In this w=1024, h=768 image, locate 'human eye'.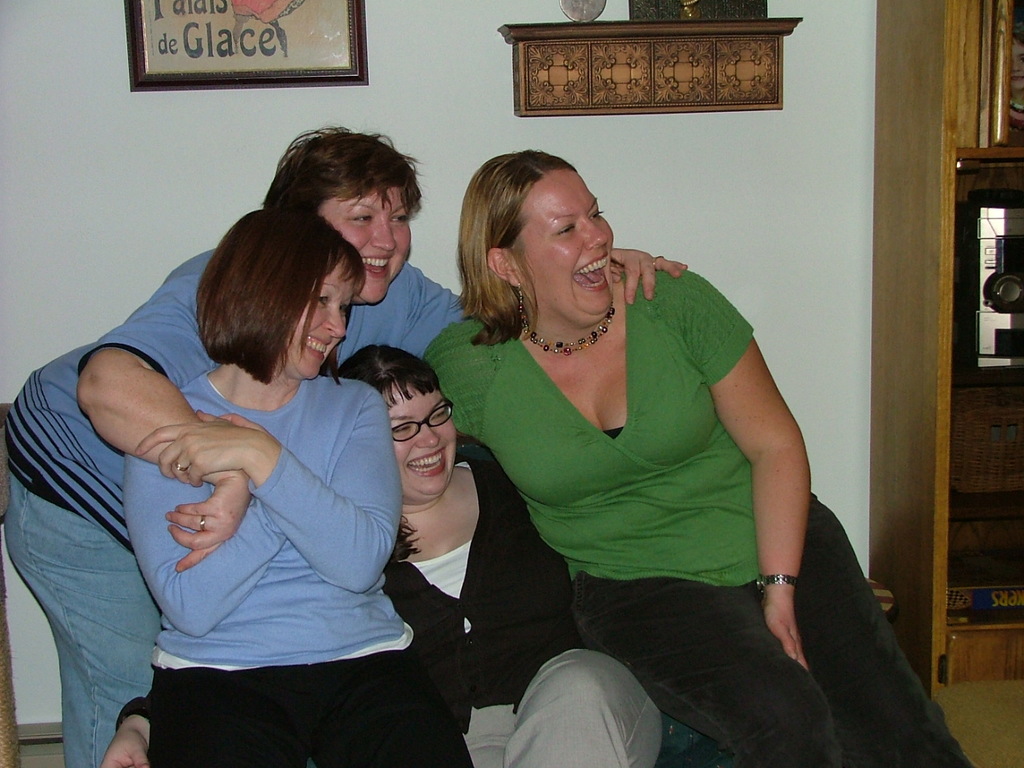
Bounding box: (x1=343, y1=213, x2=377, y2=225).
